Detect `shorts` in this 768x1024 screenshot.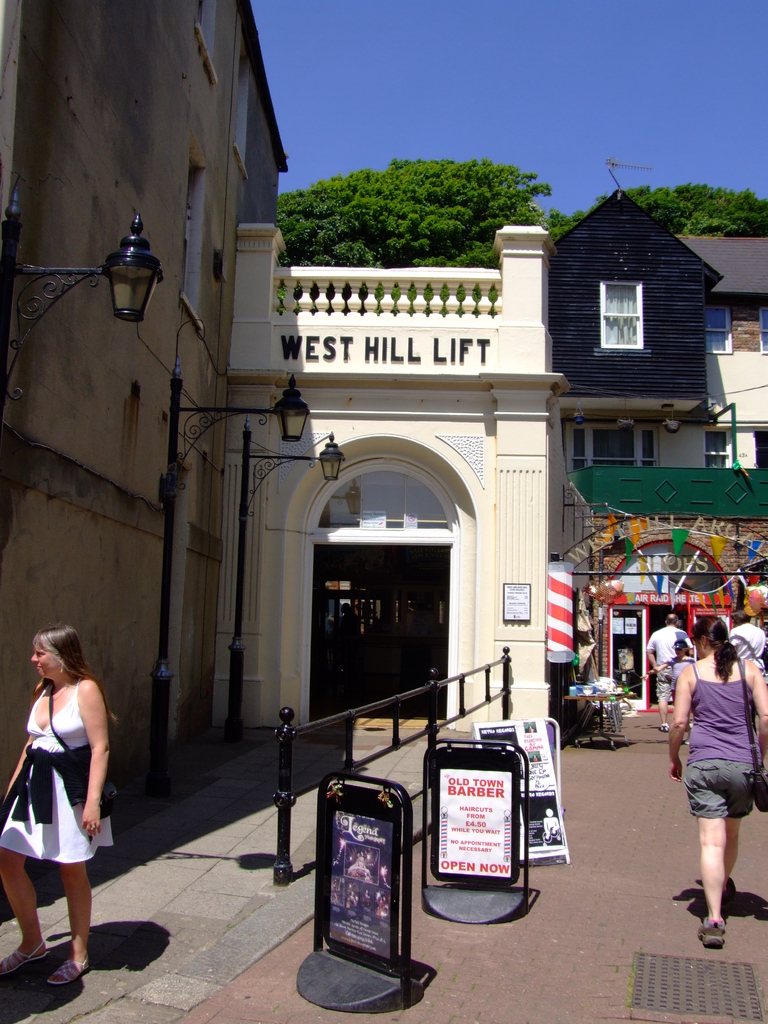
Detection: {"x1": 683, "y1": 760, "x2": 754, "y2": 819}.
